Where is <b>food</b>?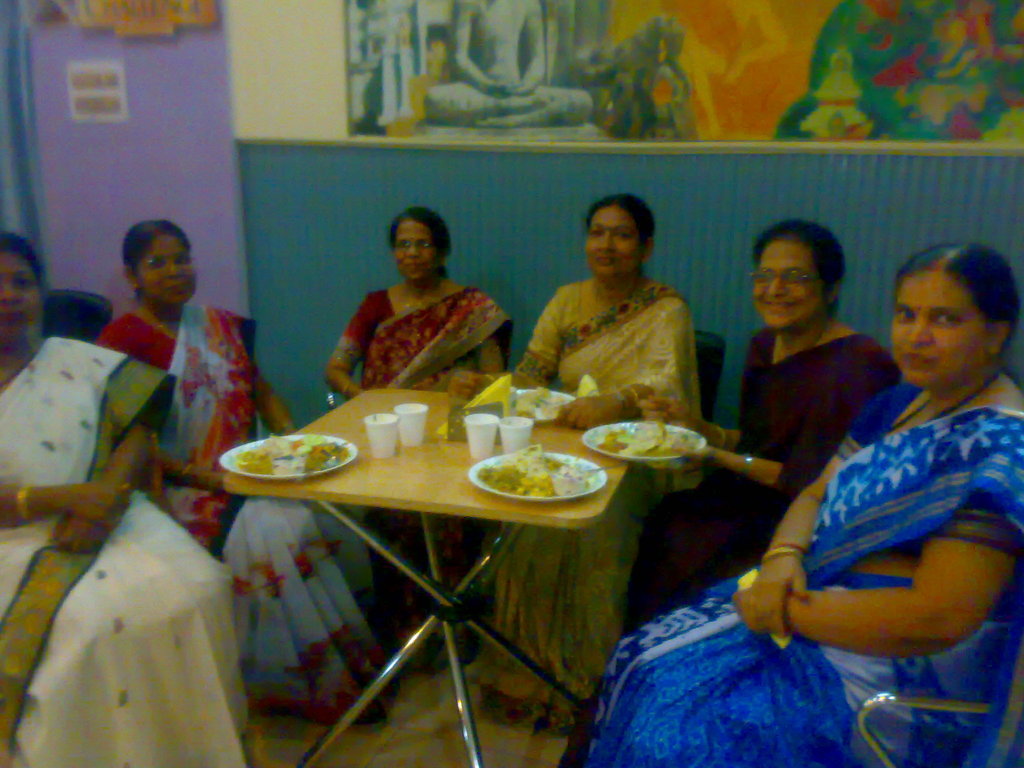
x1=508 y1=384 x2=569 y2=421.
